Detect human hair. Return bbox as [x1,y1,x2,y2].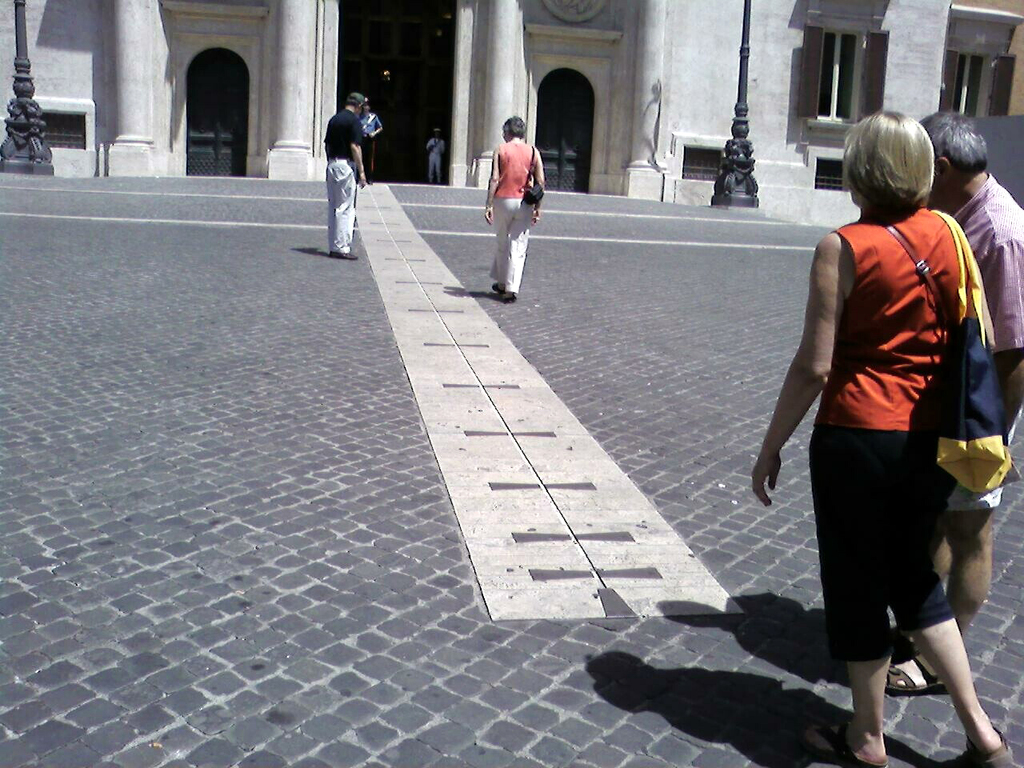
[350,98,362,114].
